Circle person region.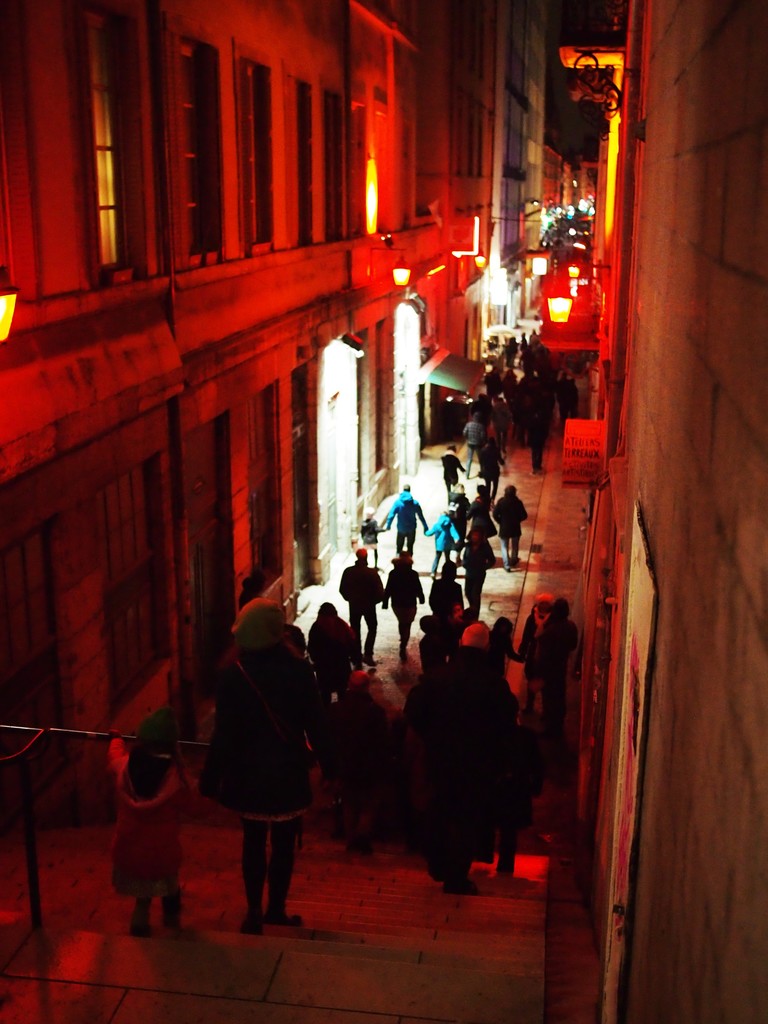
Region: (x1=428, y1=559, x2=464, y2=614).
